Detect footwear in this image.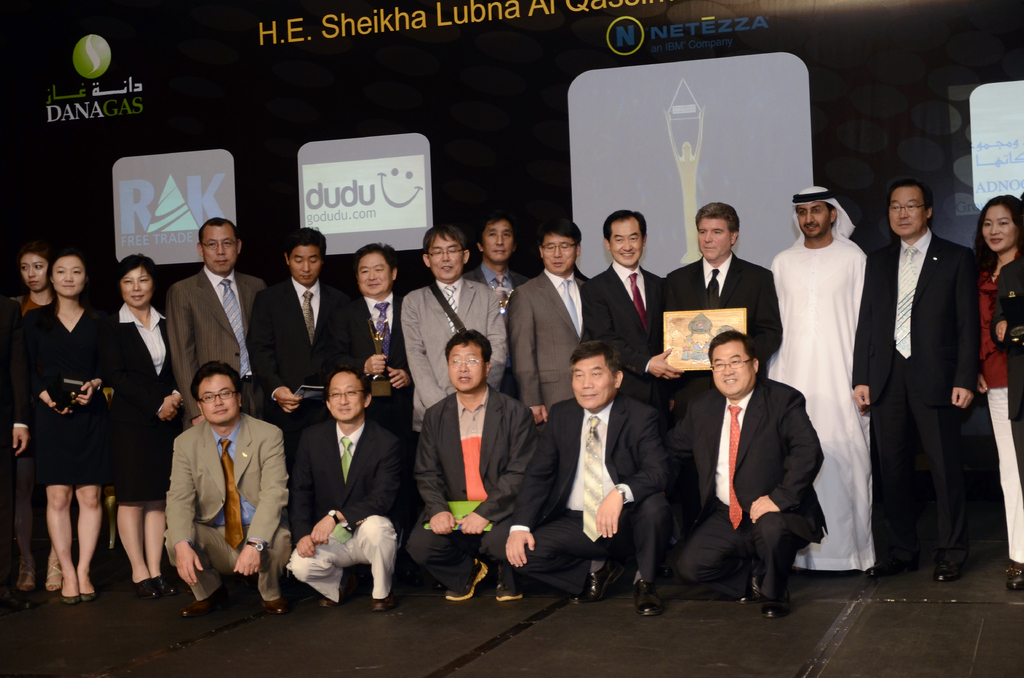
Detection: (16, 564, 37, 594).
